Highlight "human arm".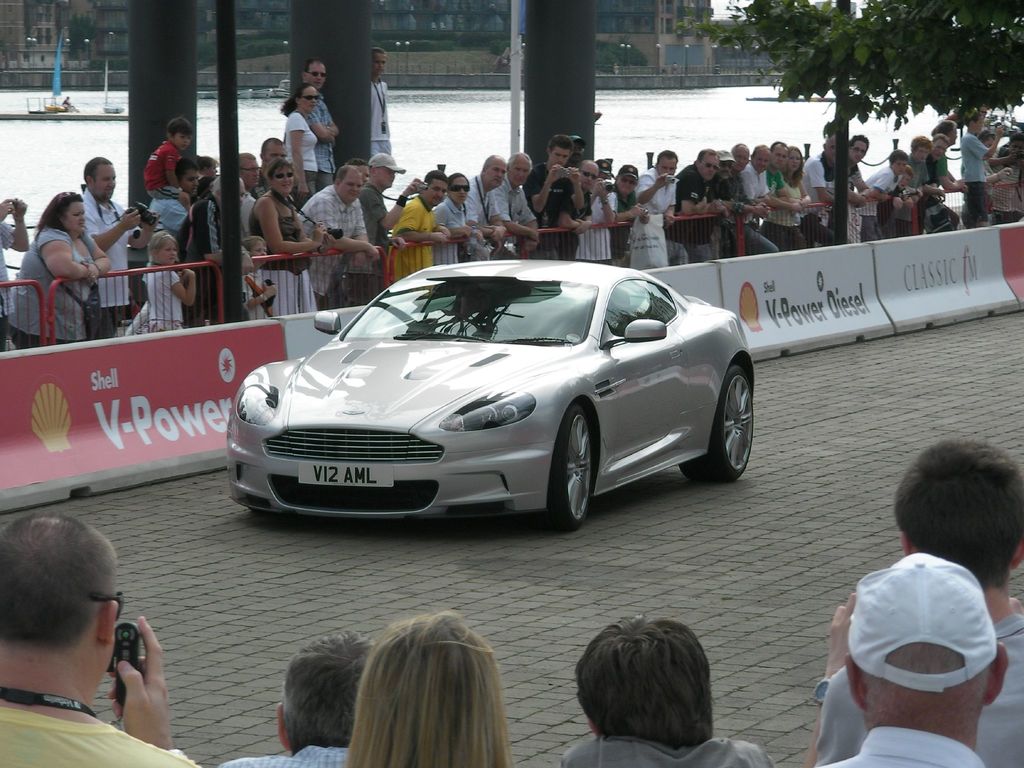
Highlighted region: bbox=[124, 216, 159, 248].
